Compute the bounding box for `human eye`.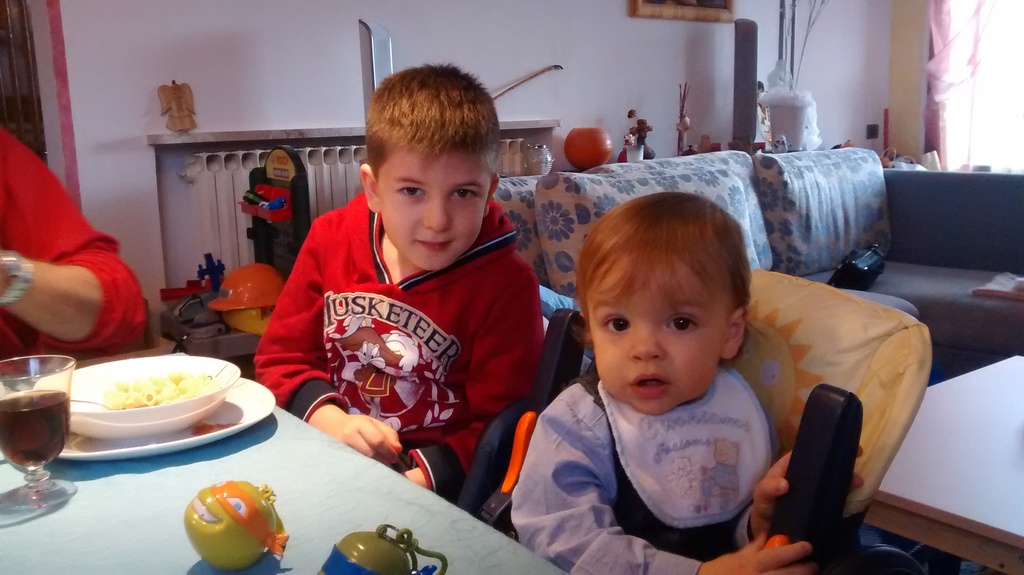
BBox(397, 182, 426, 202).
